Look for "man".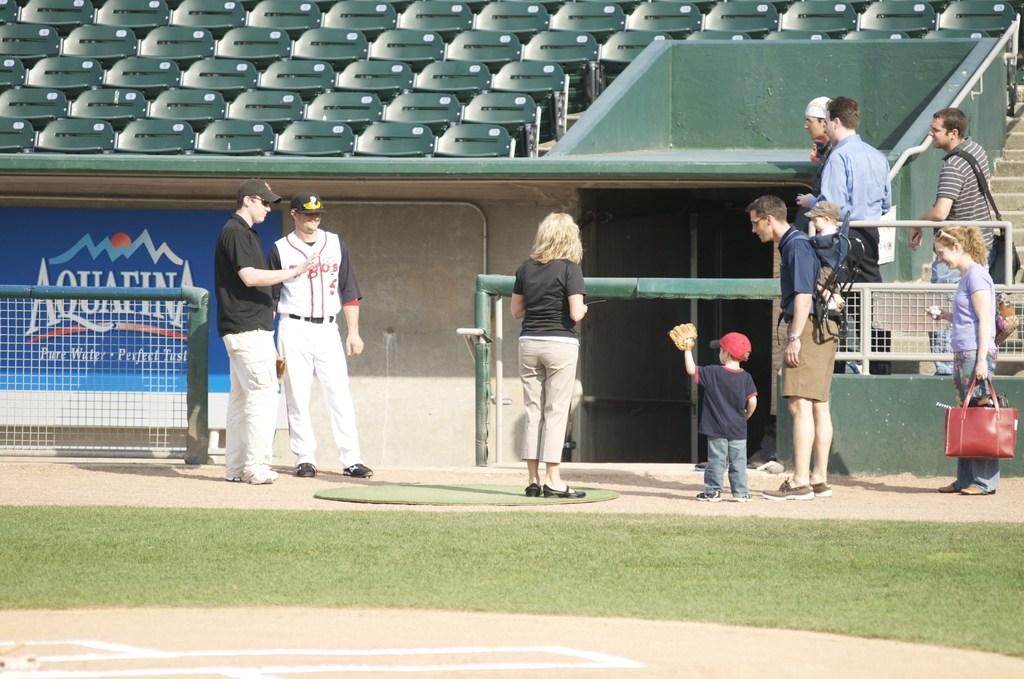
Found: box(906, 106, 1021, 373).
